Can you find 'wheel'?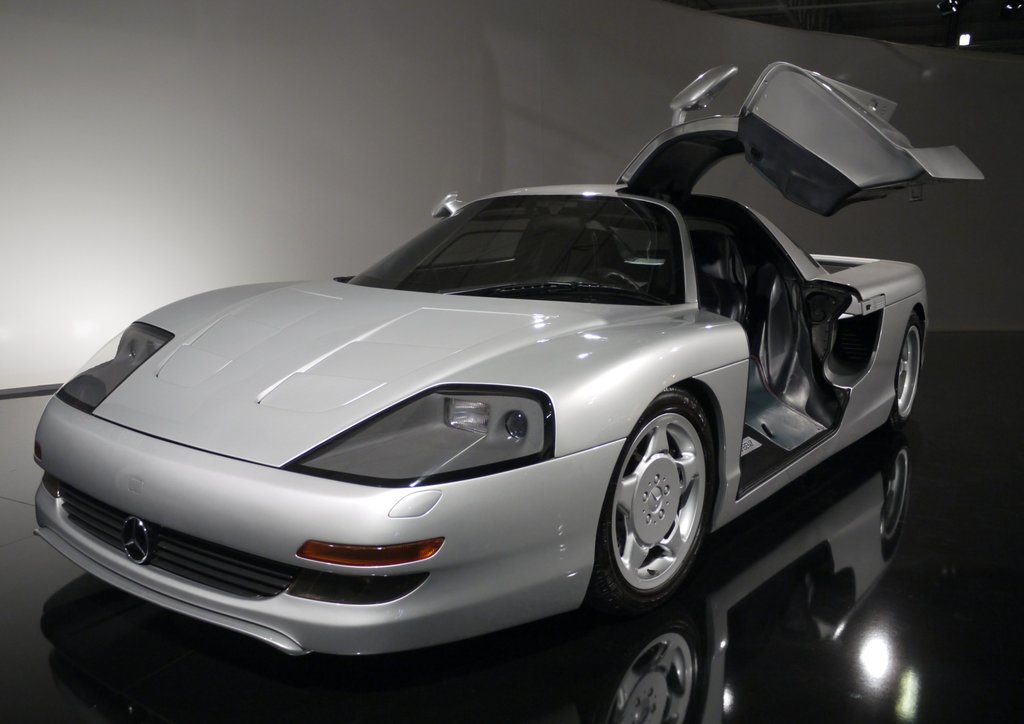
Yes, bounding box: [894, 316, 924, 426].
